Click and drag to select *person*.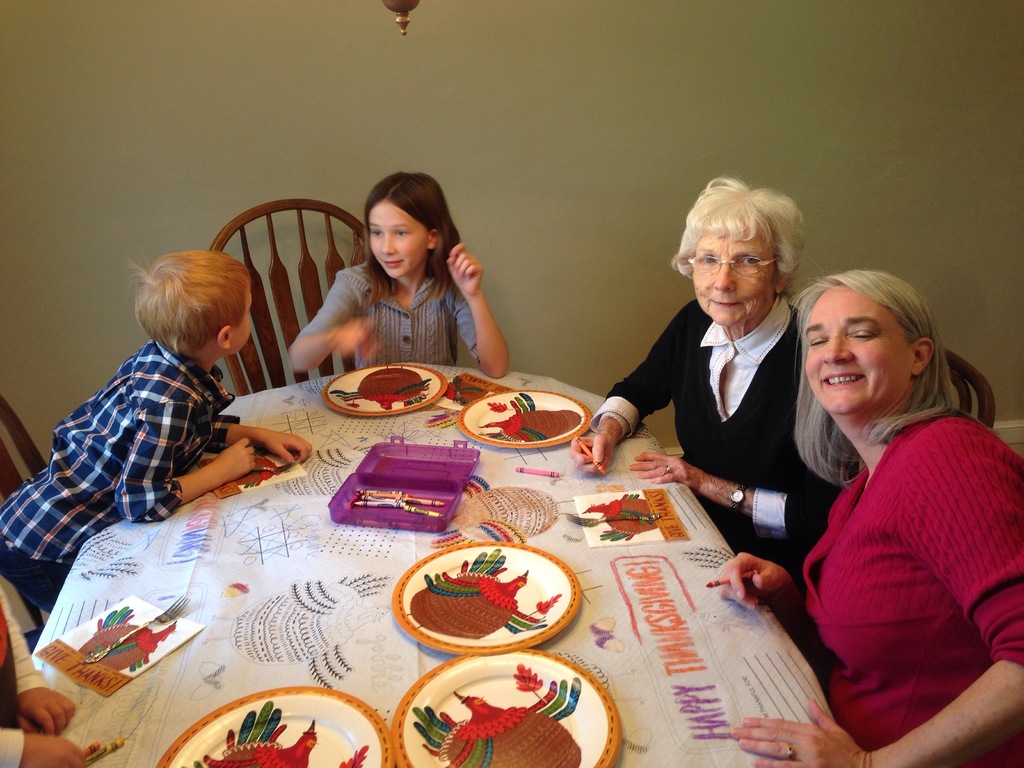
Selection: locate(289, 171, 509, 388).
